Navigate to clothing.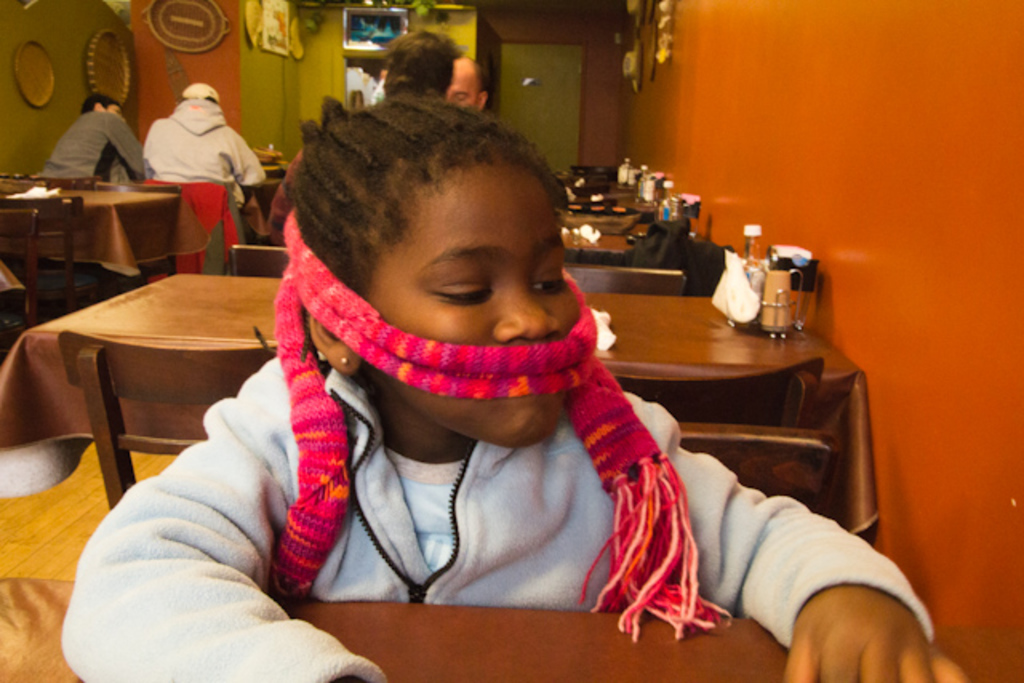
Navigation target: BBox(134, 78, 254, 230).
